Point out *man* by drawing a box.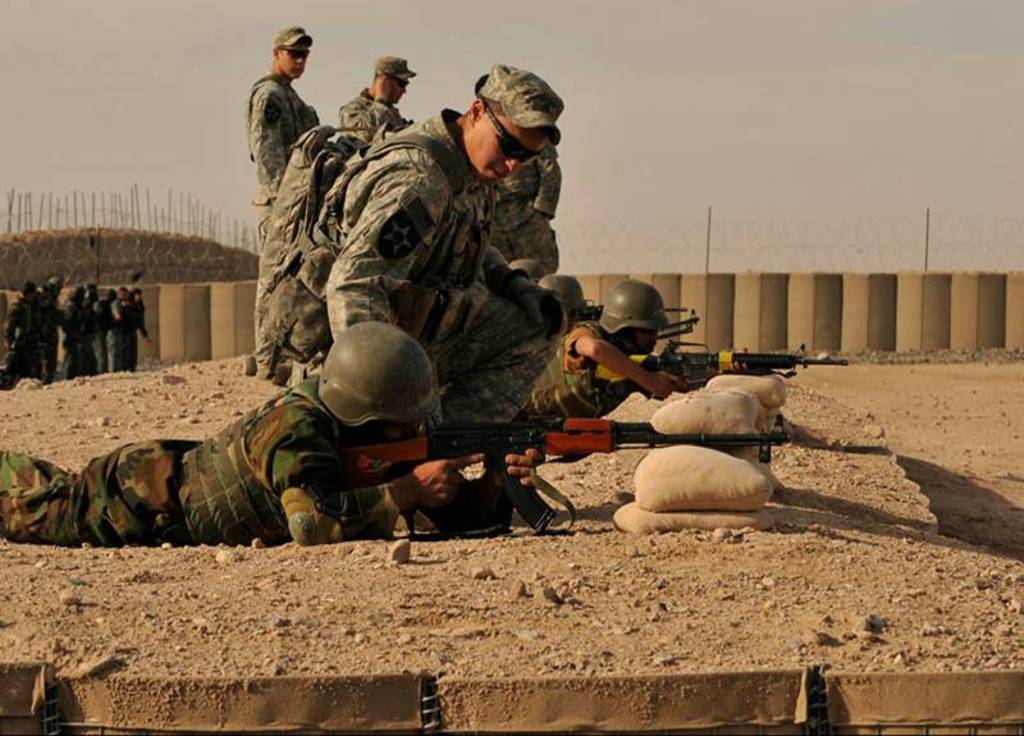
(left=468, top=70, right=571, bottom=276).
